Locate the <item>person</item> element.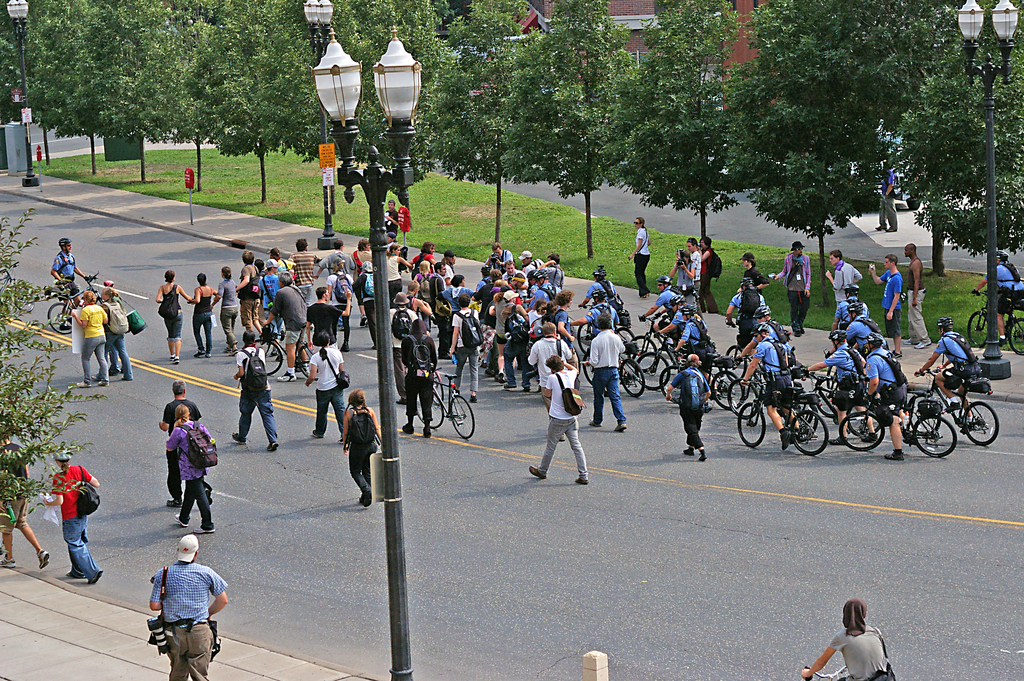
Element bbox: crop(871, 165, 908, 233).
